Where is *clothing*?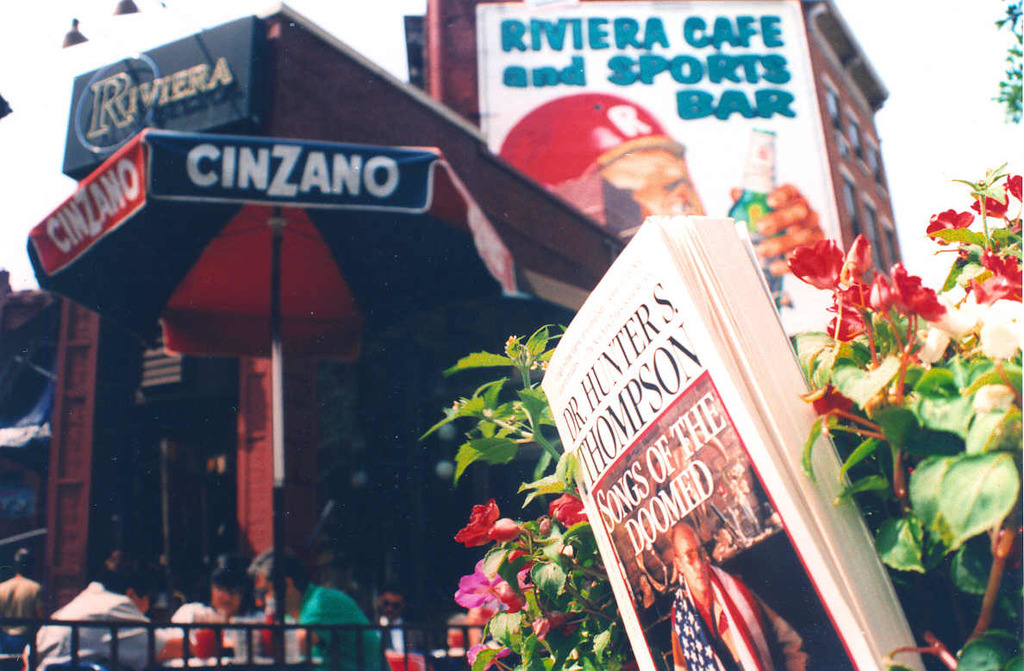
l=0, t=573, r=44, b=660.
